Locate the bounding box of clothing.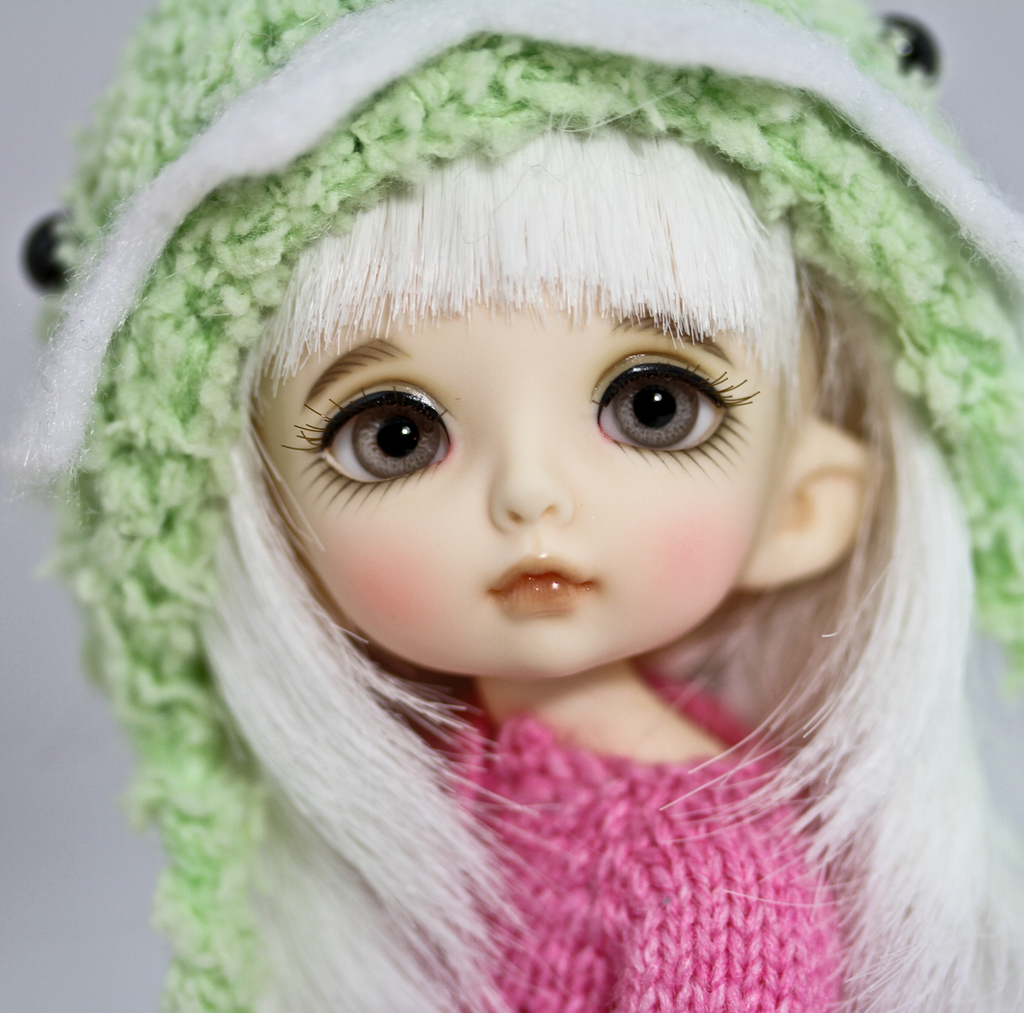
Bounding box: bbox=(408, 664, 849, 1012).
